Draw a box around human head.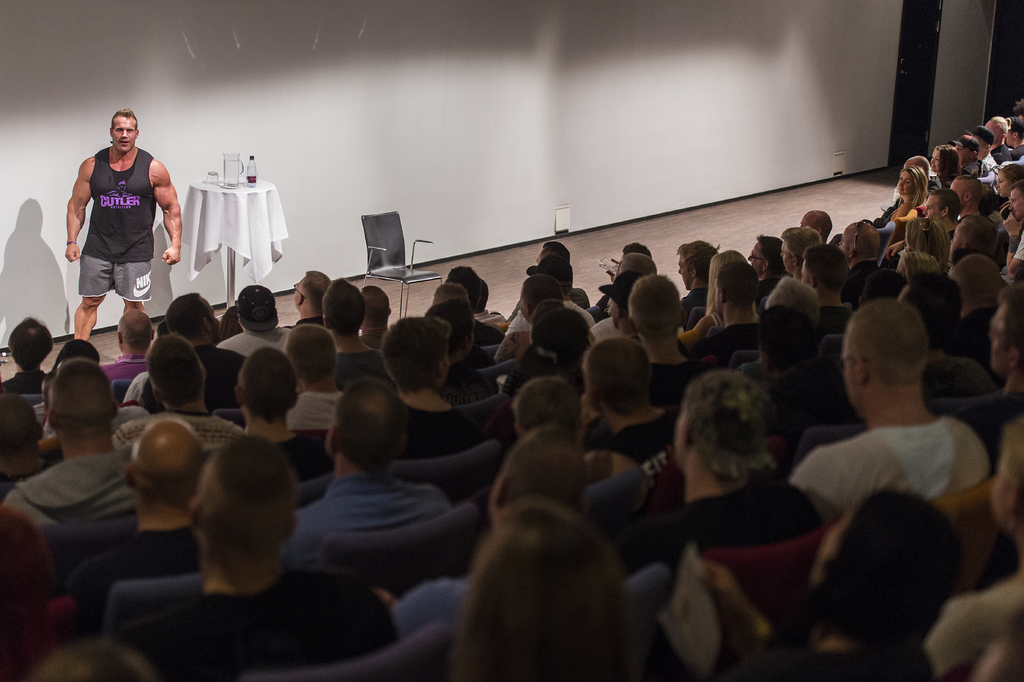
(895, 167, 925, 194).
